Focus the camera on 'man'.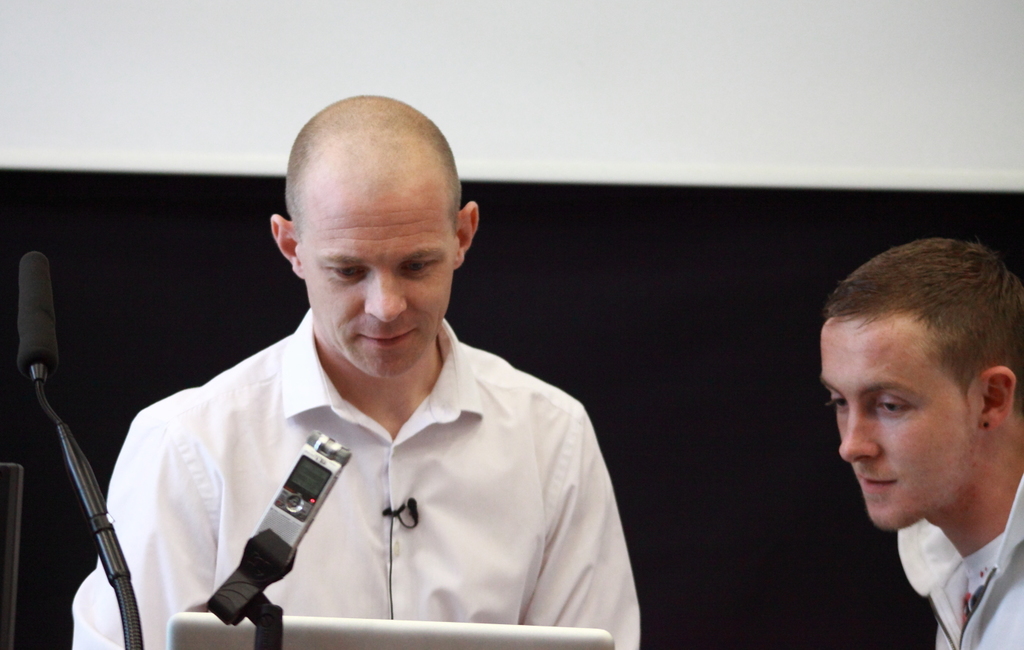
Focus region: select_region(817, 236, 1023, 649).
